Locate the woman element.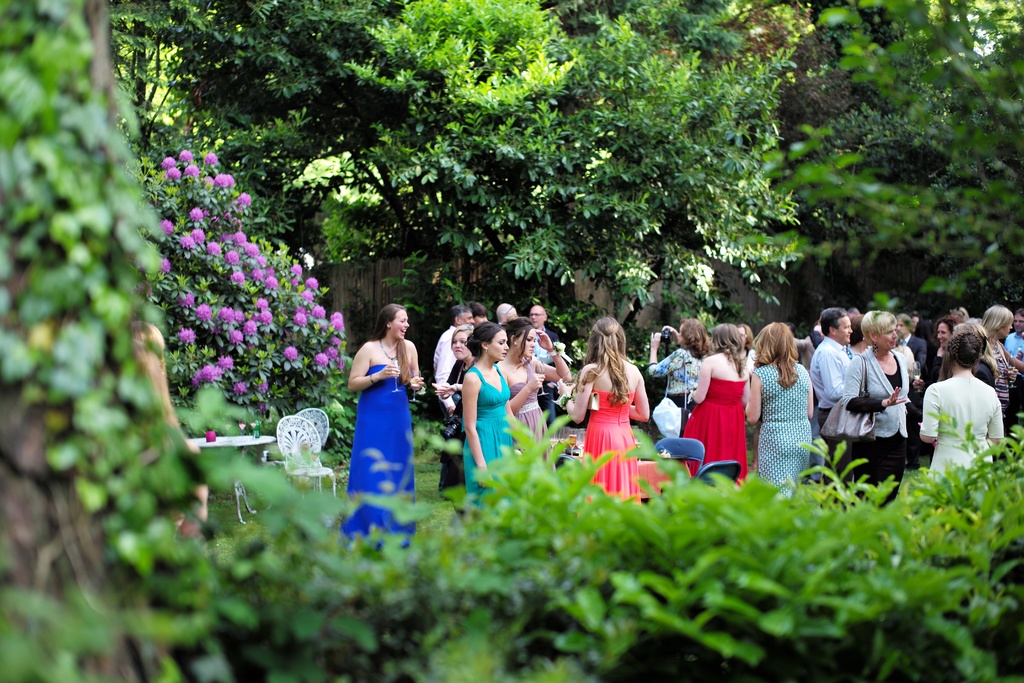
Element bbox: 986 300 1023 423.
